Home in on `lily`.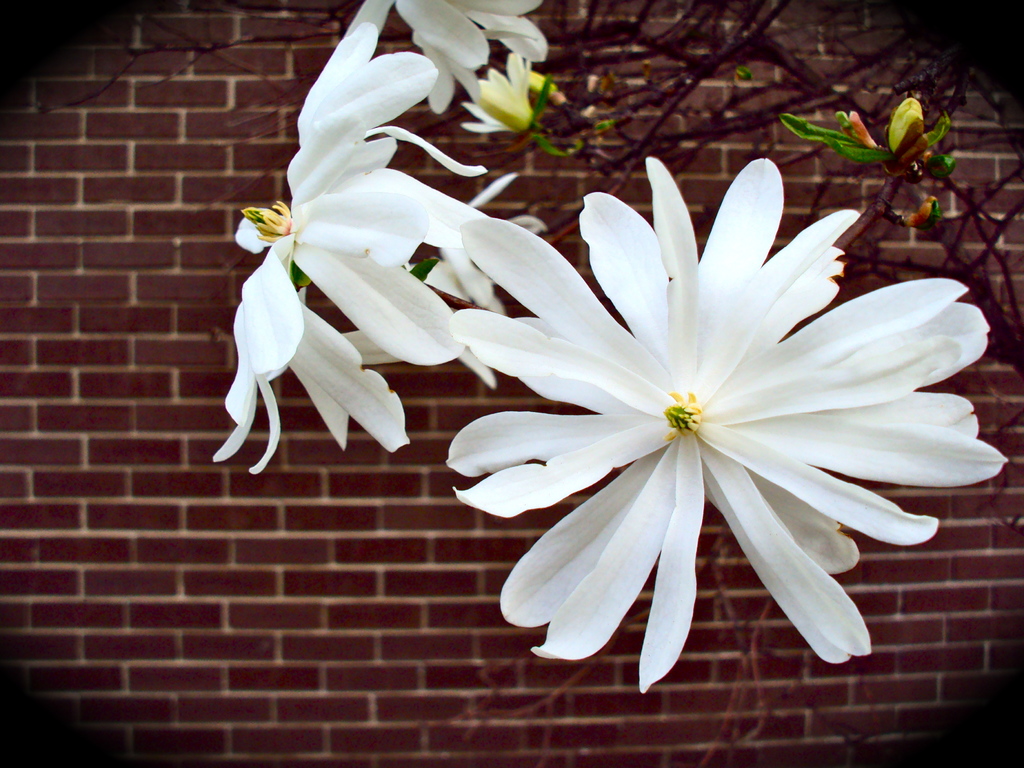
Homed in at x1=344 y1=0 x2=549 y2=120.
